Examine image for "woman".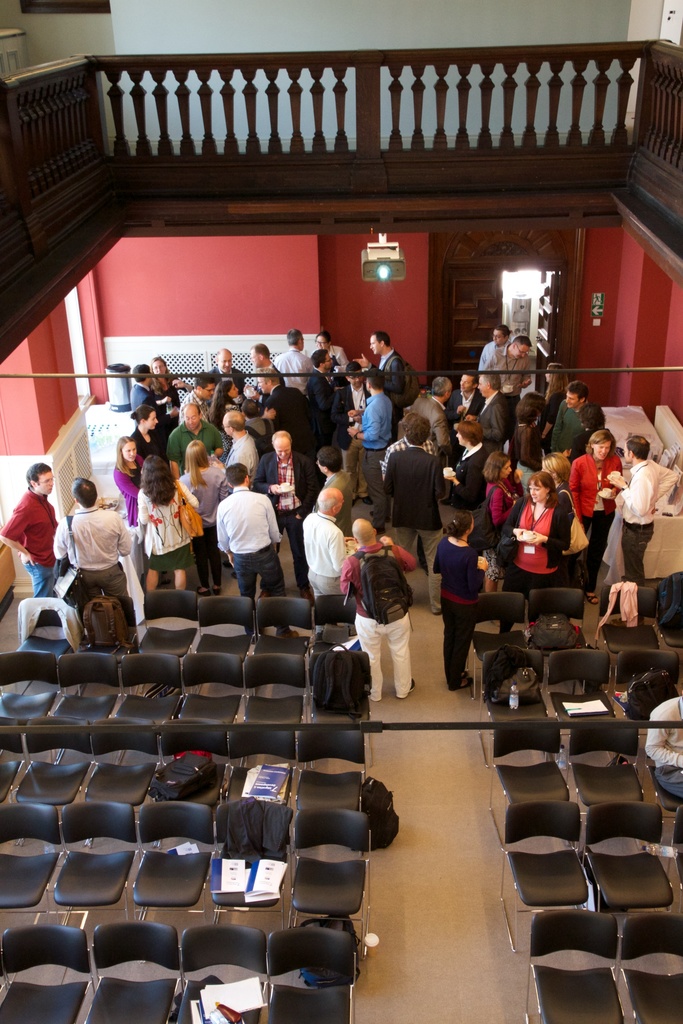
Examination result: [left=541, top=360, right=568, bottom=442].
